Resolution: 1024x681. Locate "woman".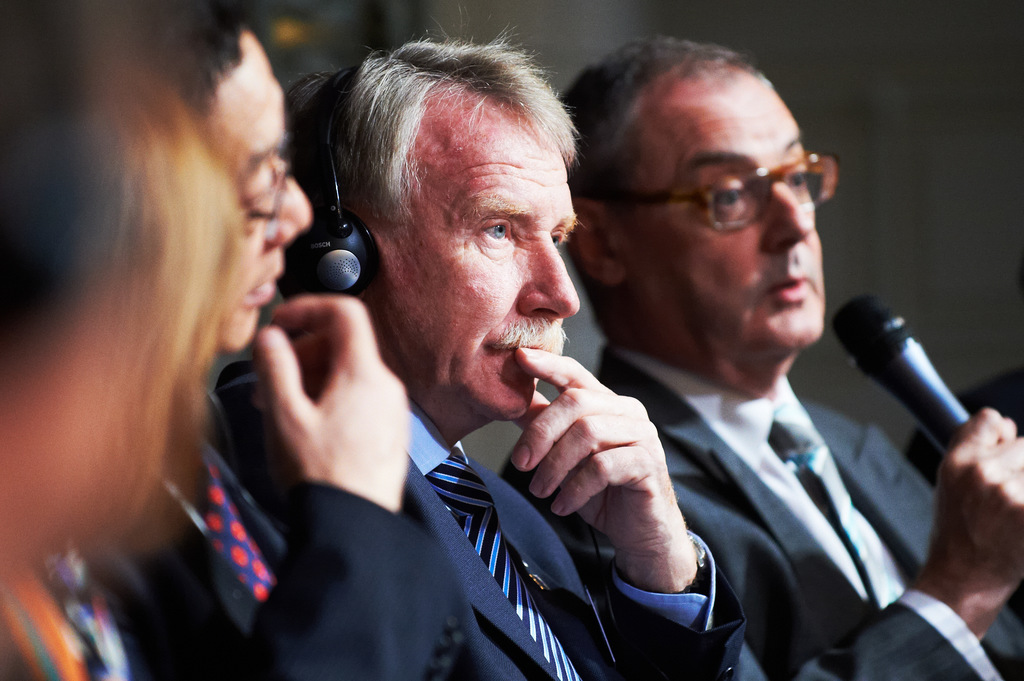
box=[0, 0, 249, 680].
